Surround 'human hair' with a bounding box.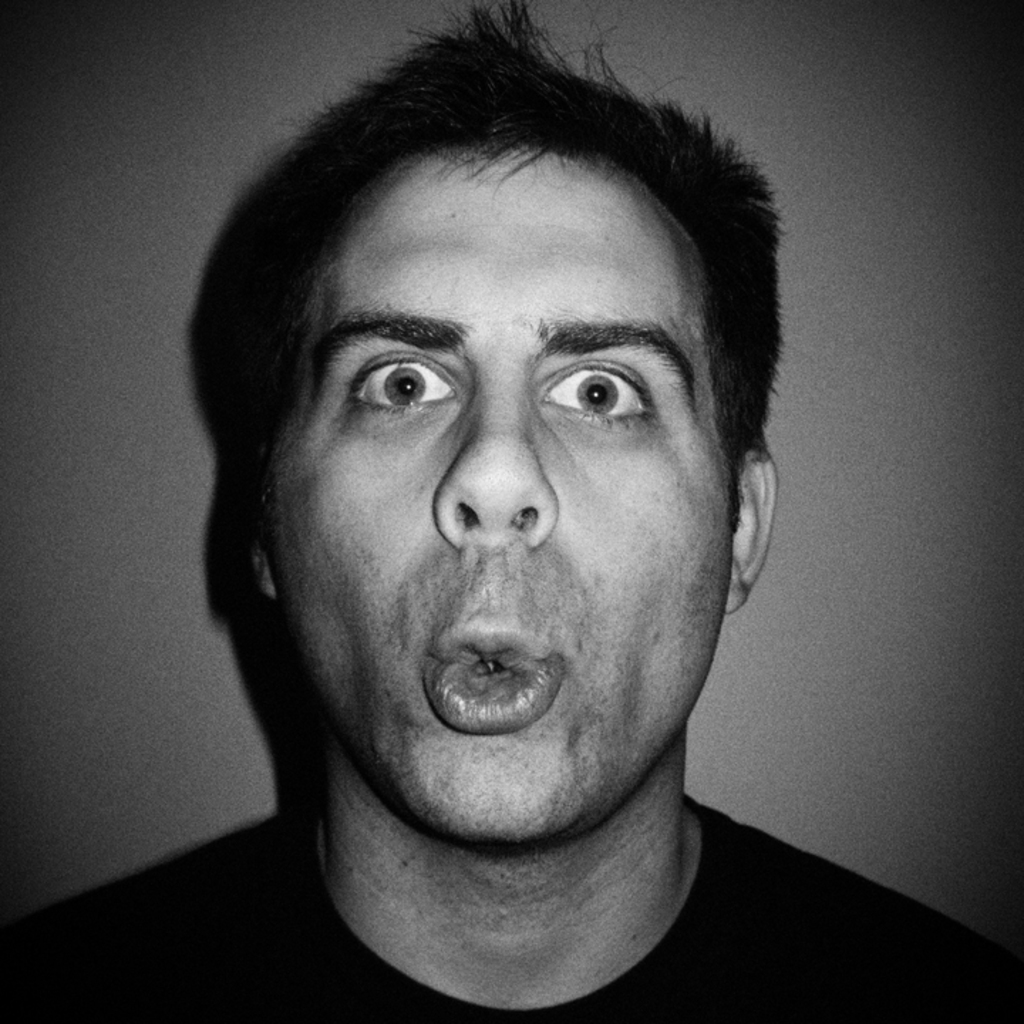
<region>203, 0, 781, 519</region>.
